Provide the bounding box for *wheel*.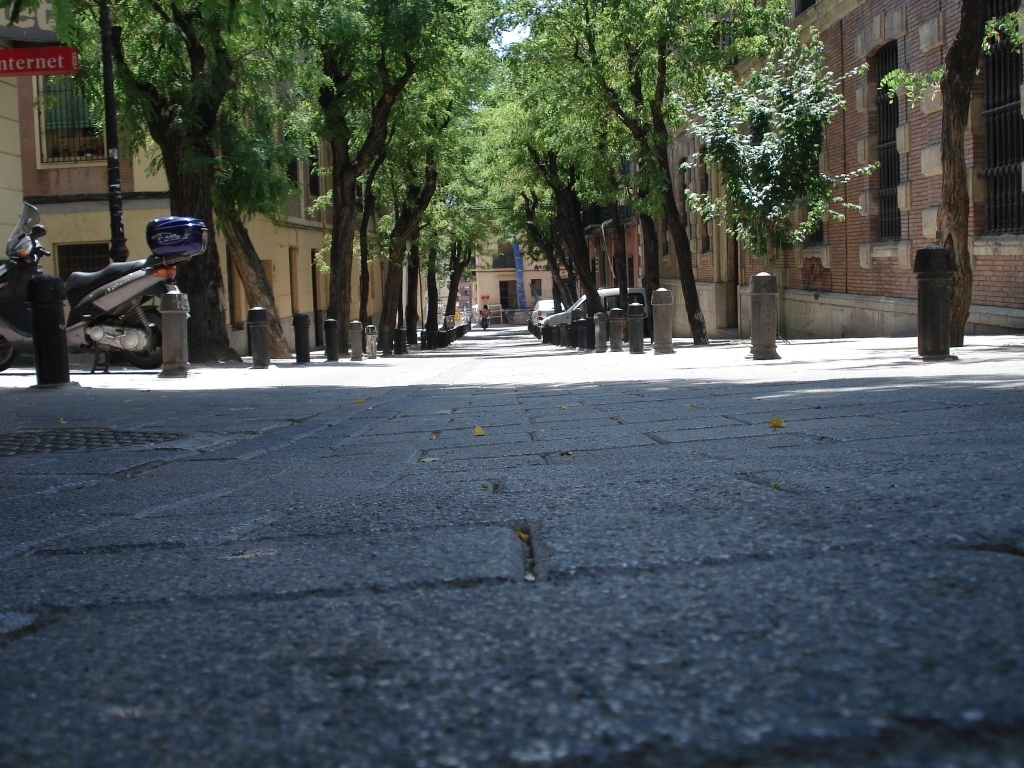
x1=0, y1=333, x2=20, y2=372.
